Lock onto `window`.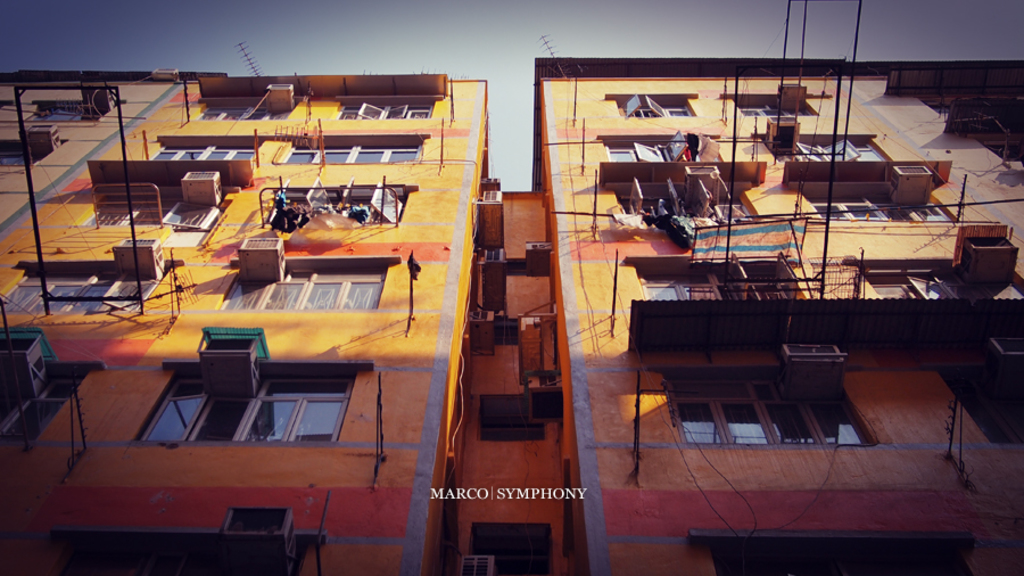
Locked: [495, 321, 523, 347].
